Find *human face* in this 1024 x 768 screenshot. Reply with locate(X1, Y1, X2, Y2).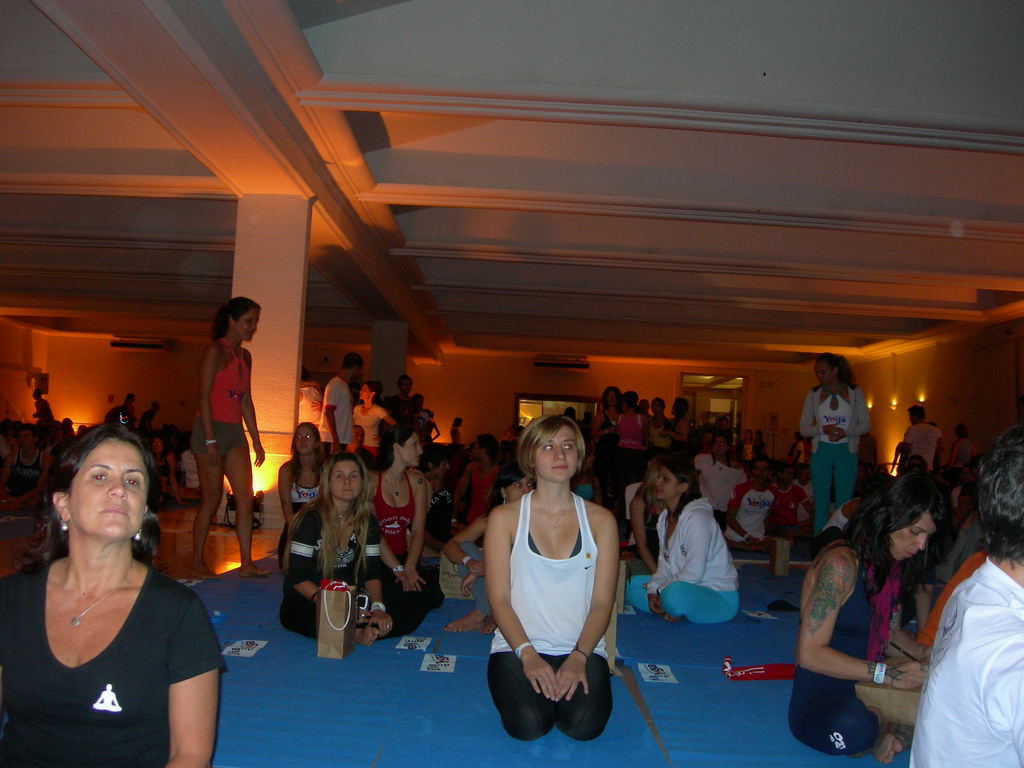
locate(234, 308, 259, 342).
